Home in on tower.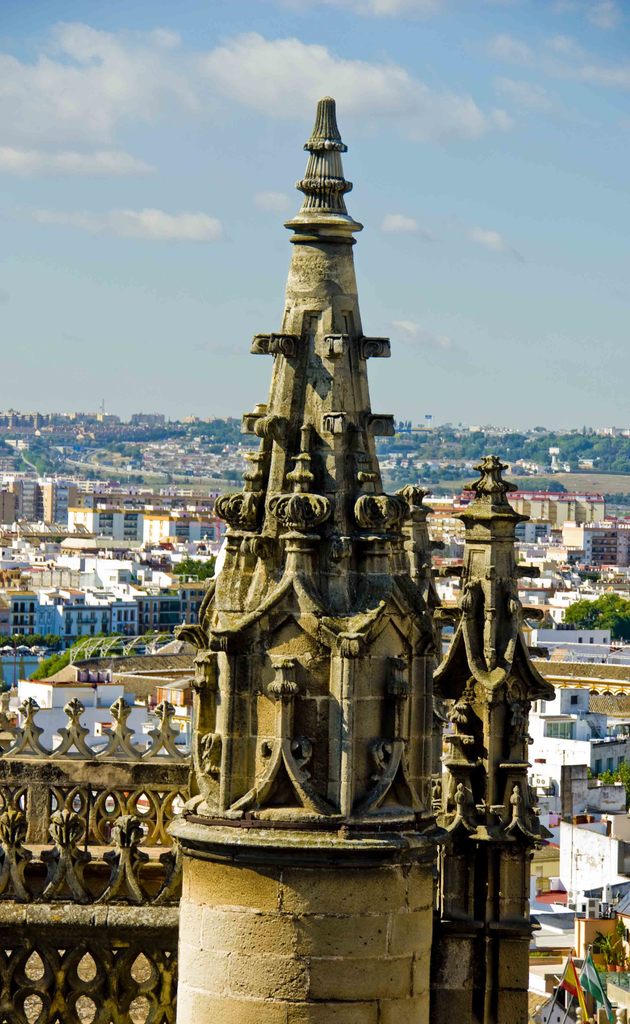
Homed in at region(183, 81, 455, 696).
